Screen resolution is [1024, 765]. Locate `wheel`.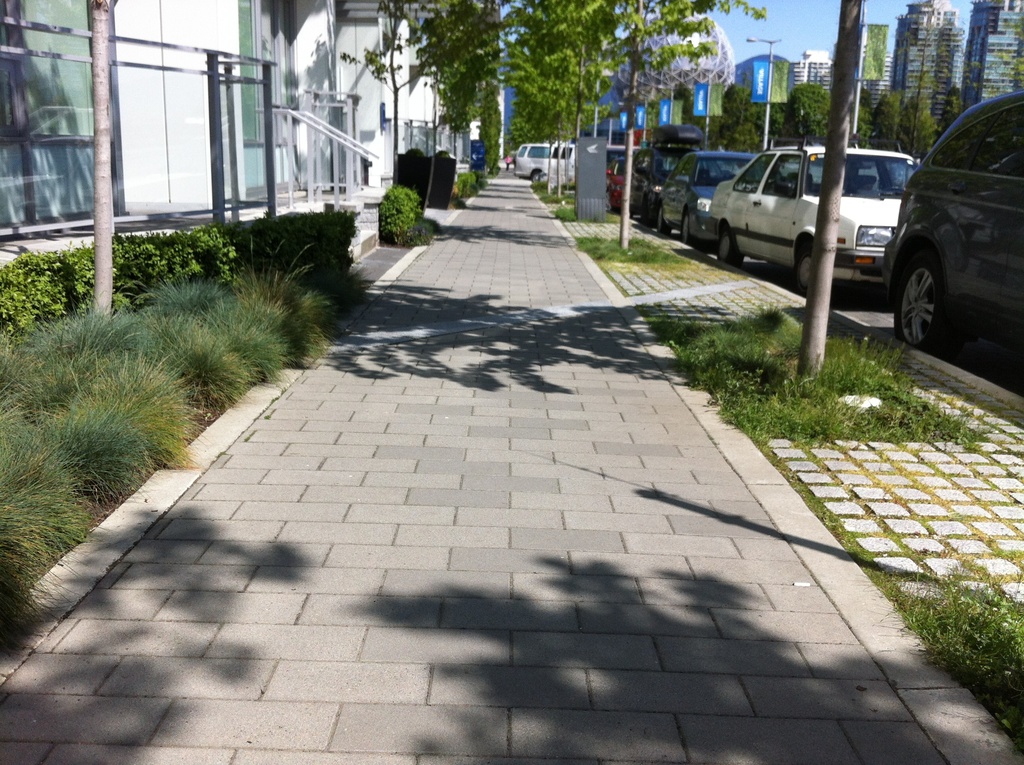
region(653, 198, 672, 238).
